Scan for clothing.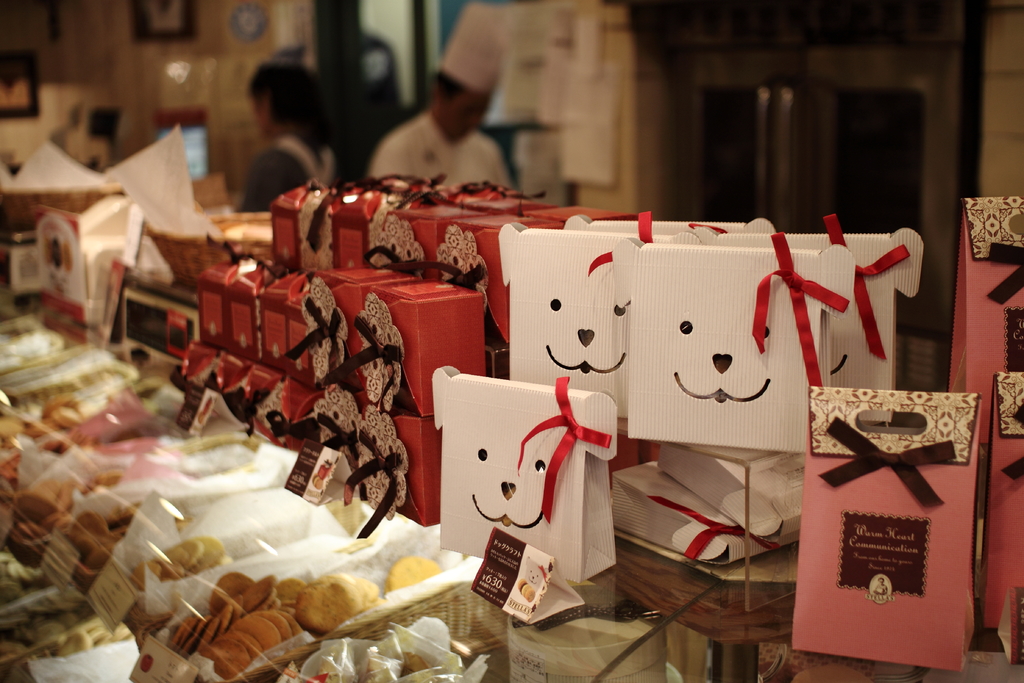
Scan result: bbox=[366, 109, 516, 196].
